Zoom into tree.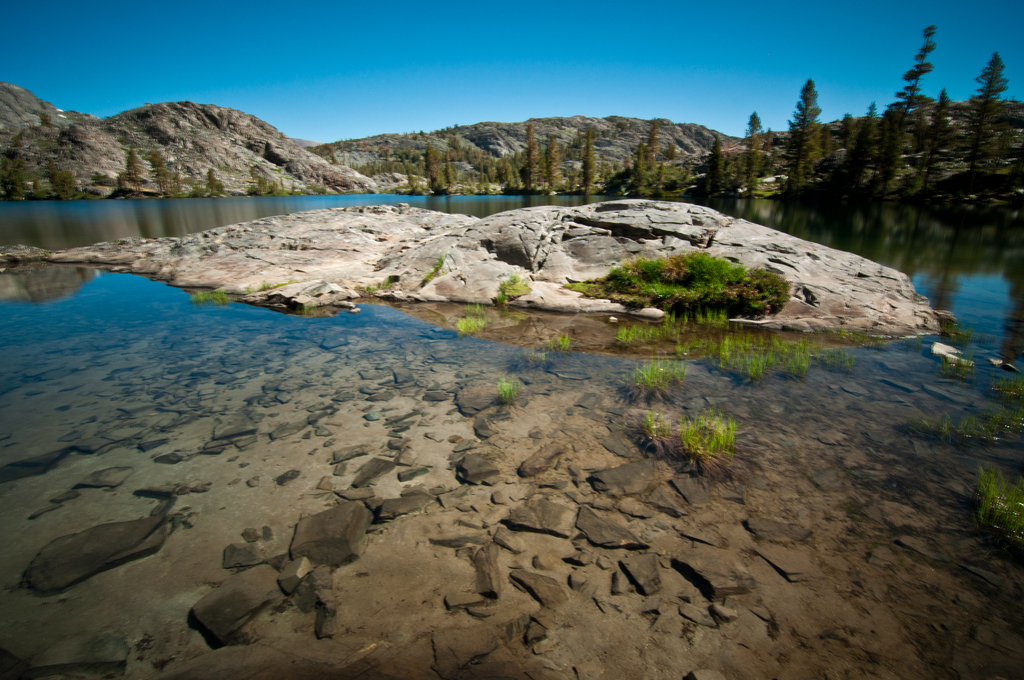
Zoom target: (x1=541, y1=136, x2=561, y2=190).
